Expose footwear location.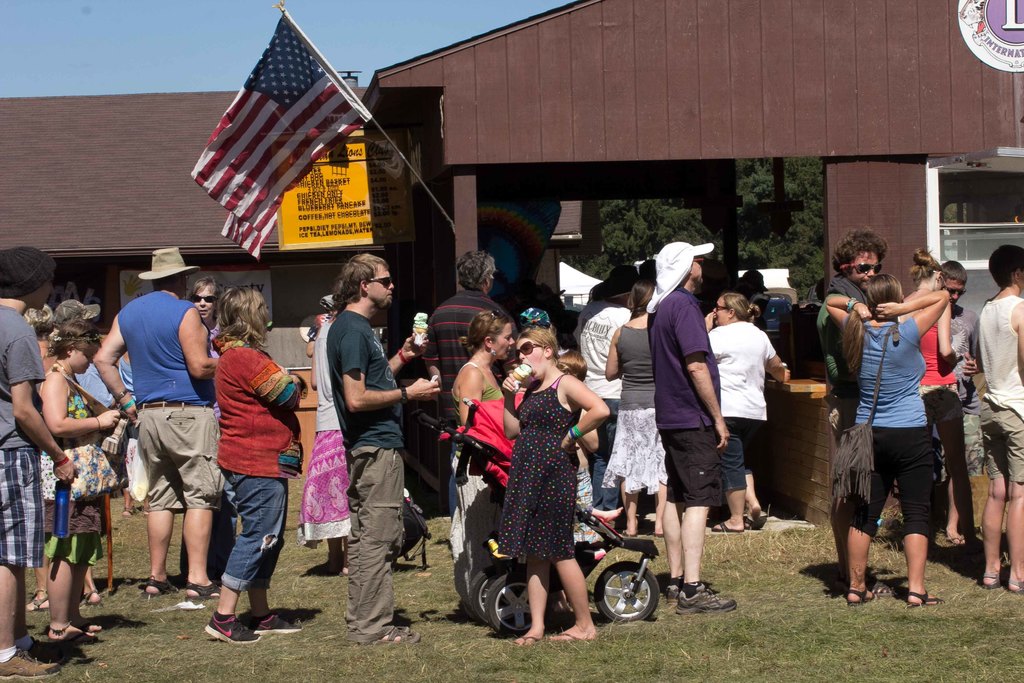
Exposed at bbox=(866, 577, 896, 598).
